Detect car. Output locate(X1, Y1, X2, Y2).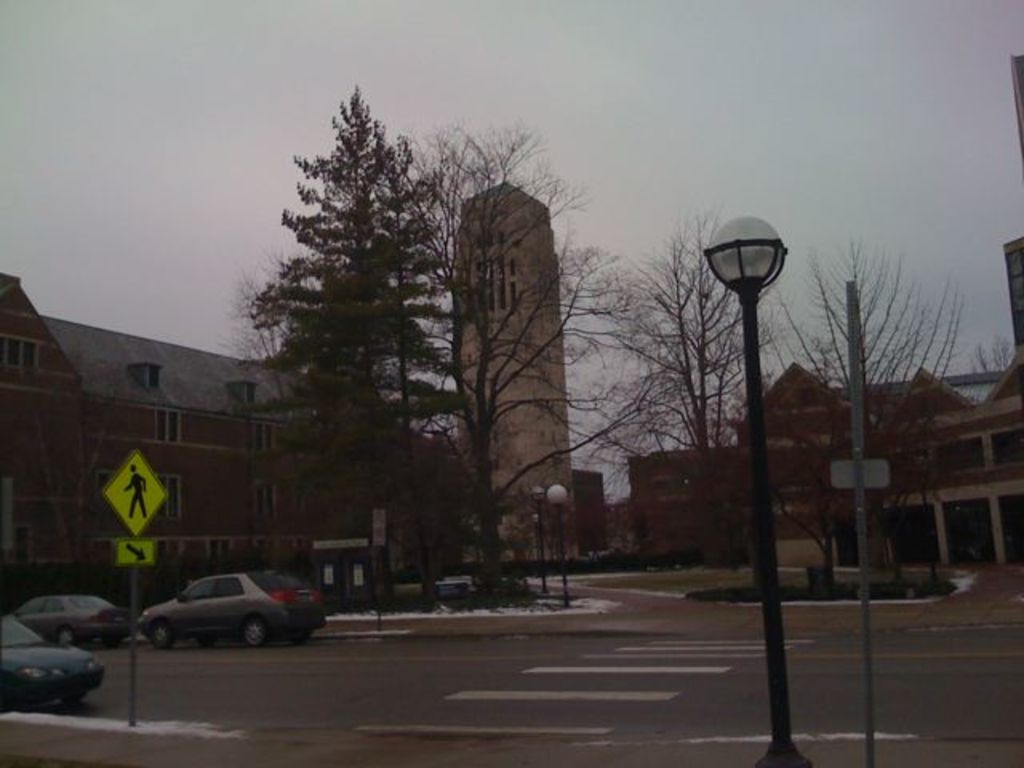
locate(139, 566, 328, 643).
